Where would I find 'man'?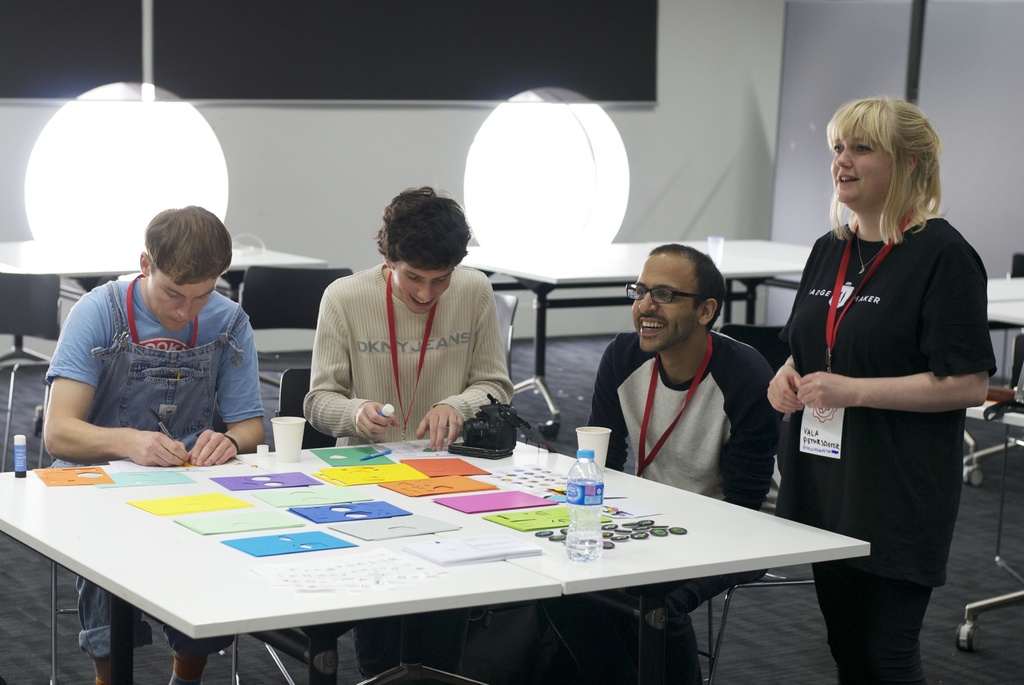
At {"x1": 37, "y1": 194, "x2": 270, "y2": 684}.
